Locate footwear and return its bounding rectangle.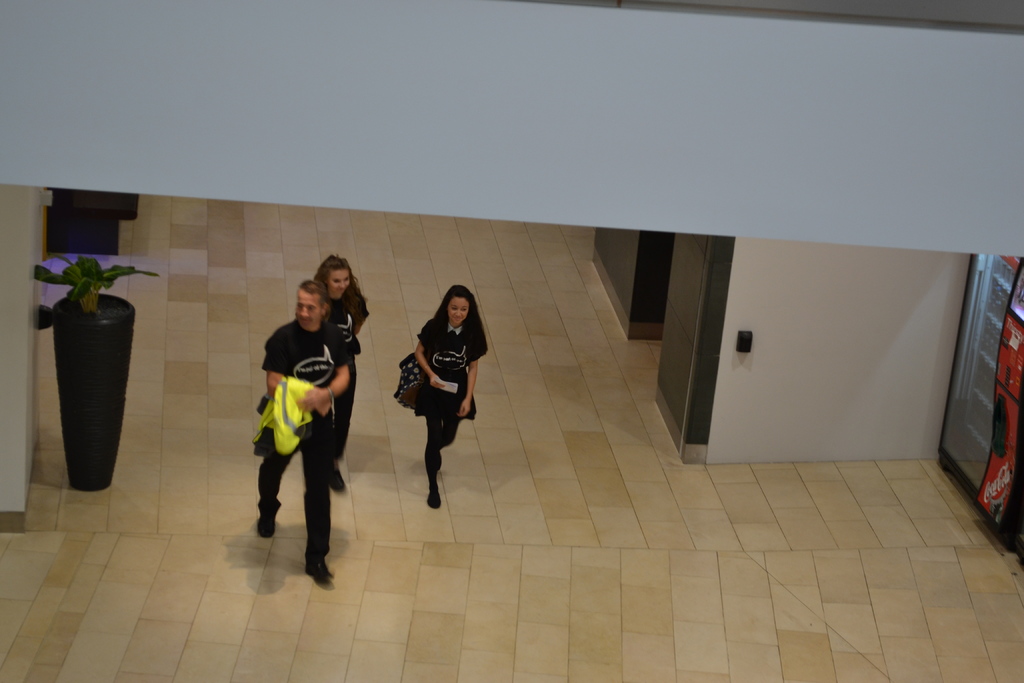
select_region(438, 451, 442, 468).
